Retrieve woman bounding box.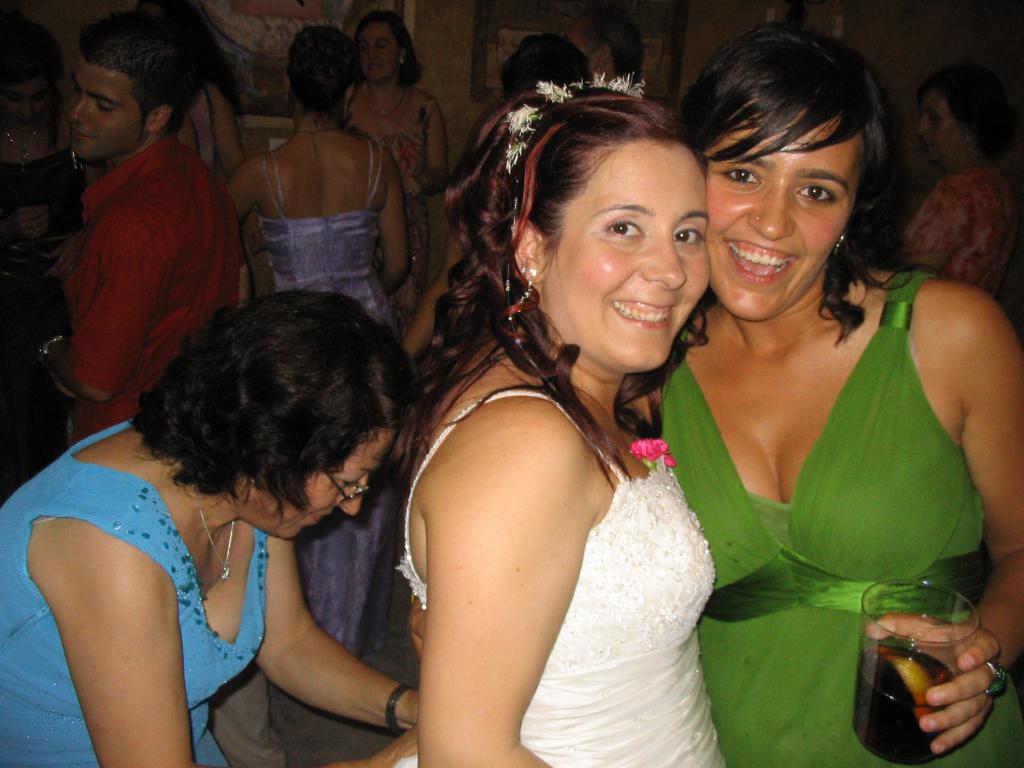
Bounding box: <box>230,24,410,653</box>.
